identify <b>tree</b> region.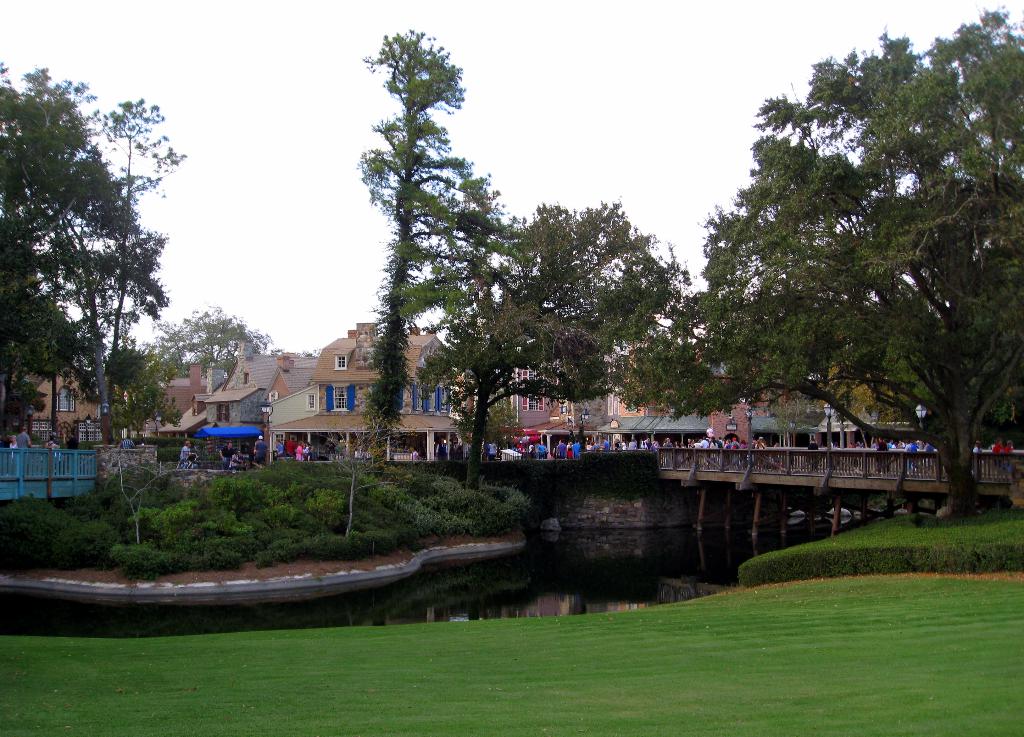
Region: box=[18, 90, 186, 451].
